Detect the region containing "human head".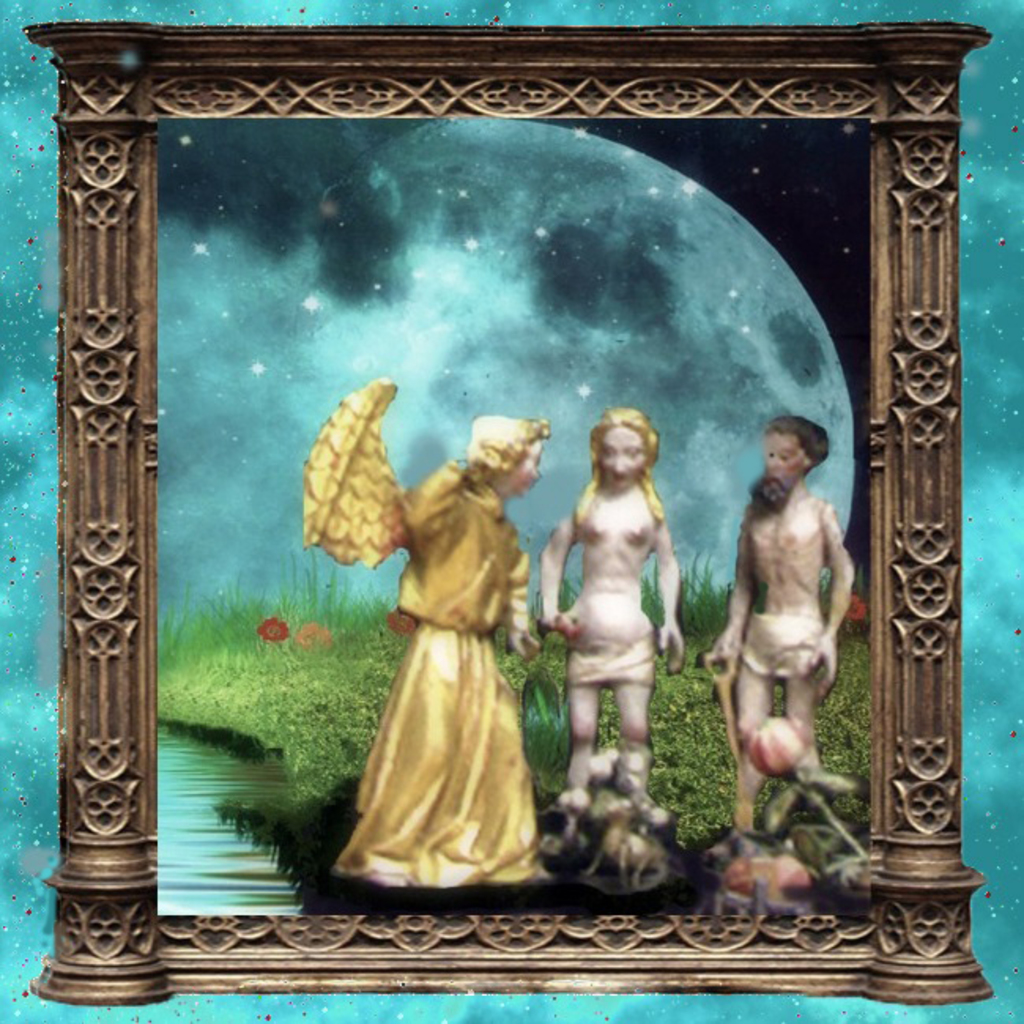
(758,411,840,517).
